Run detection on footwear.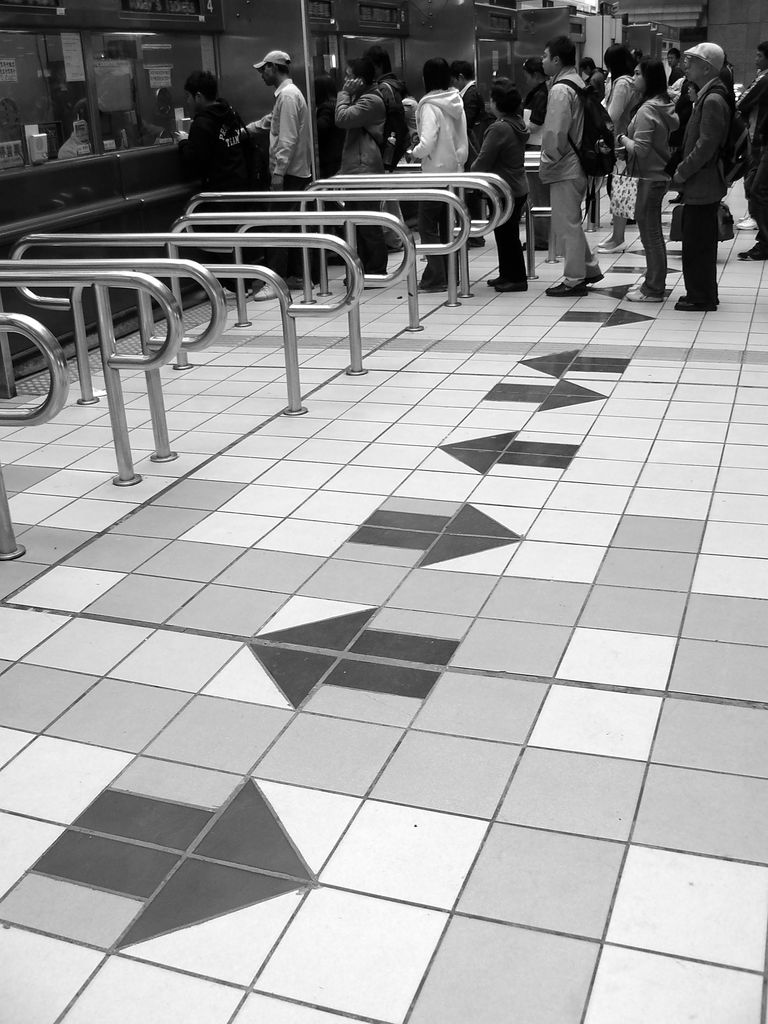
Result: [x1=625, y1=292, x2=664, y2=302].
